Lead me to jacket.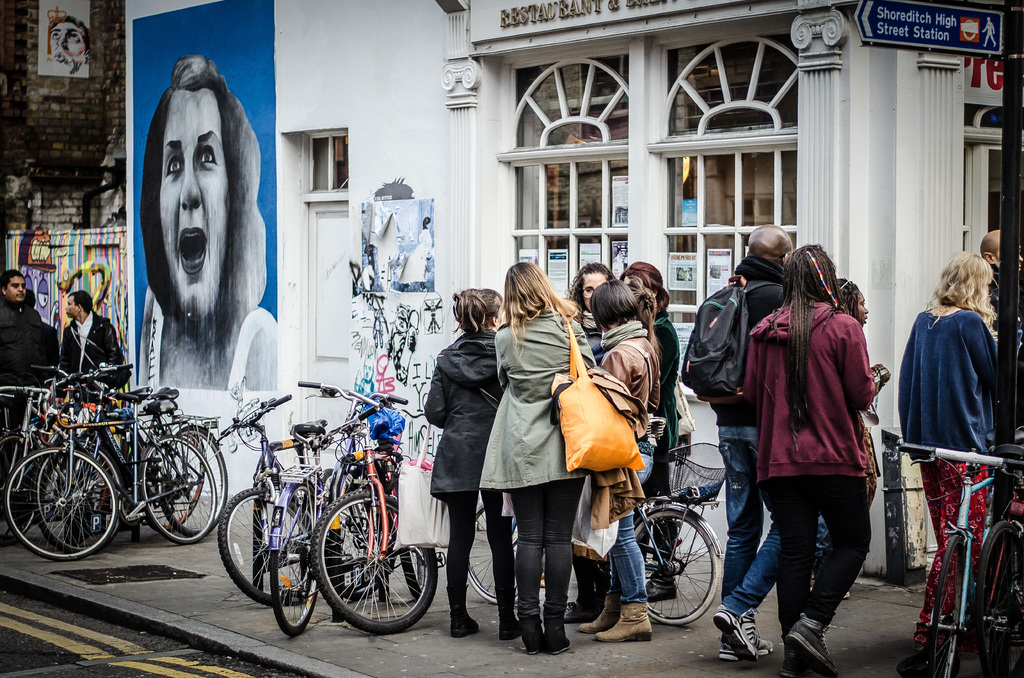
Lead to crop(428, 332, 504, 501).
